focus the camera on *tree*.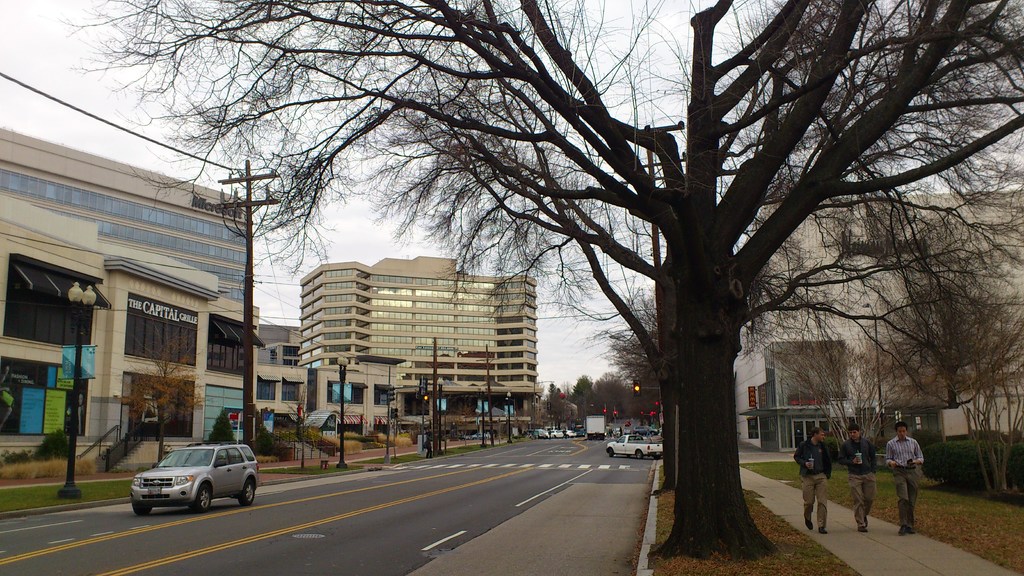
Focus region: pyautogui.locateOnScreen(572, 371, 600, 417).
